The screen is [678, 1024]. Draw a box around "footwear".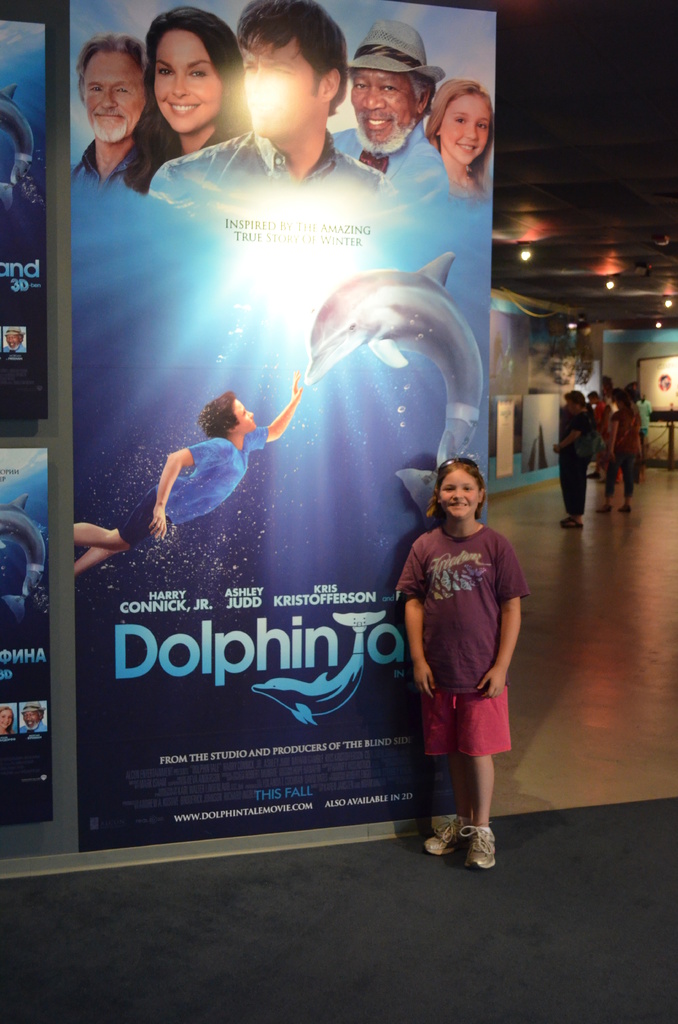
crop(432, 806, 507, 862).
